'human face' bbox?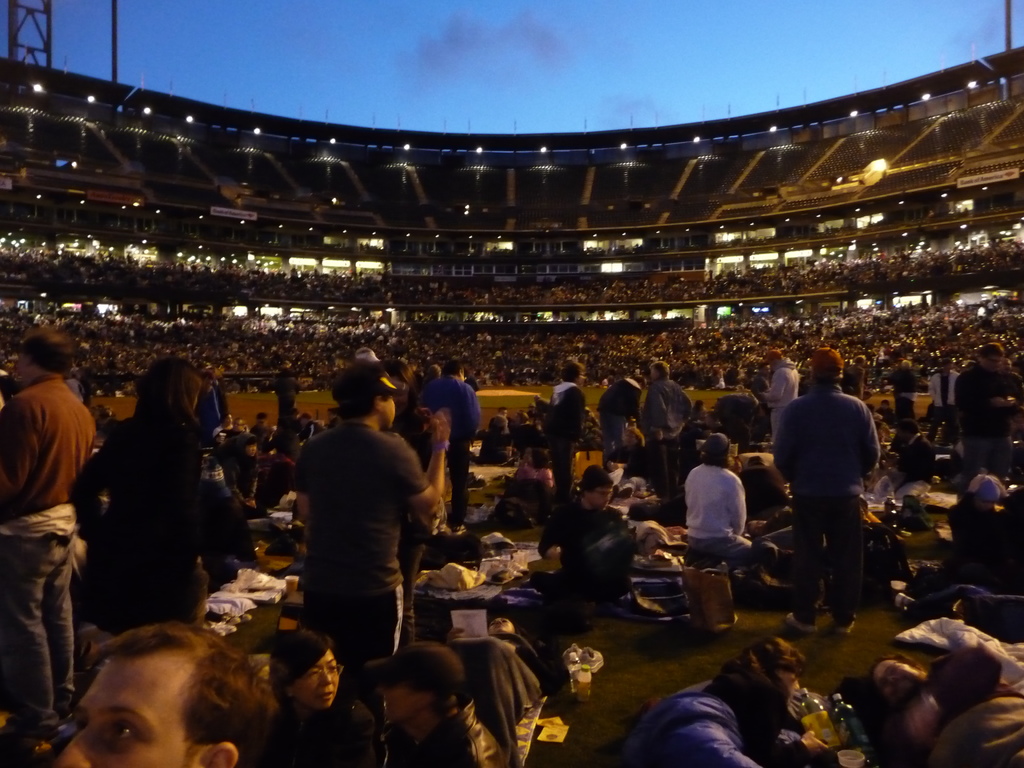
bbox=(382, 684, 429, 722)
